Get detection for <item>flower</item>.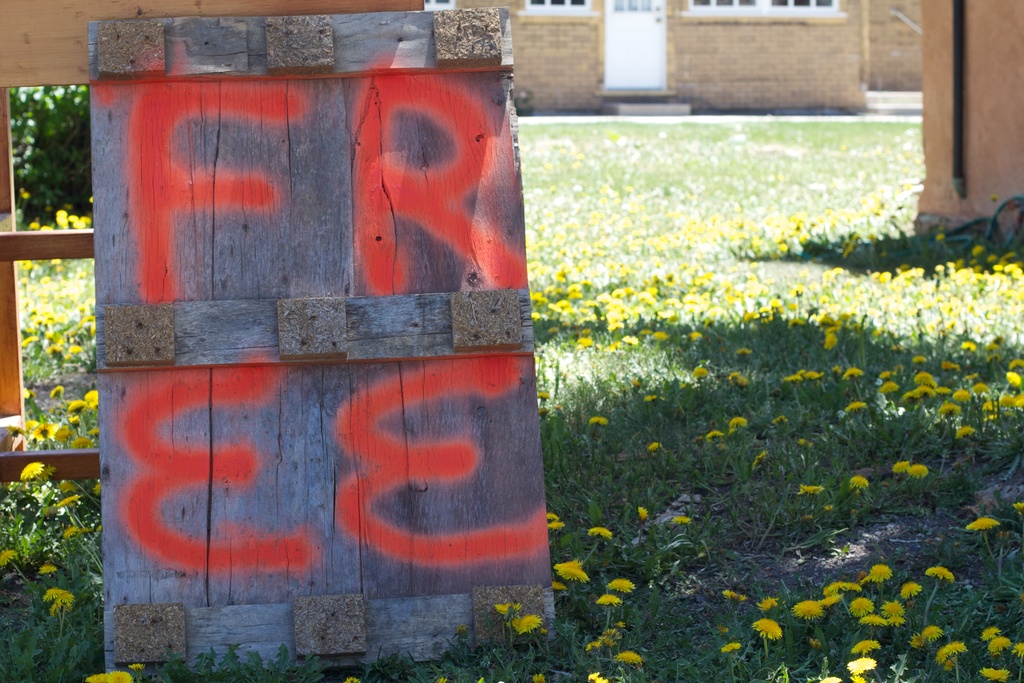
Detection: [530,672,545,682].
